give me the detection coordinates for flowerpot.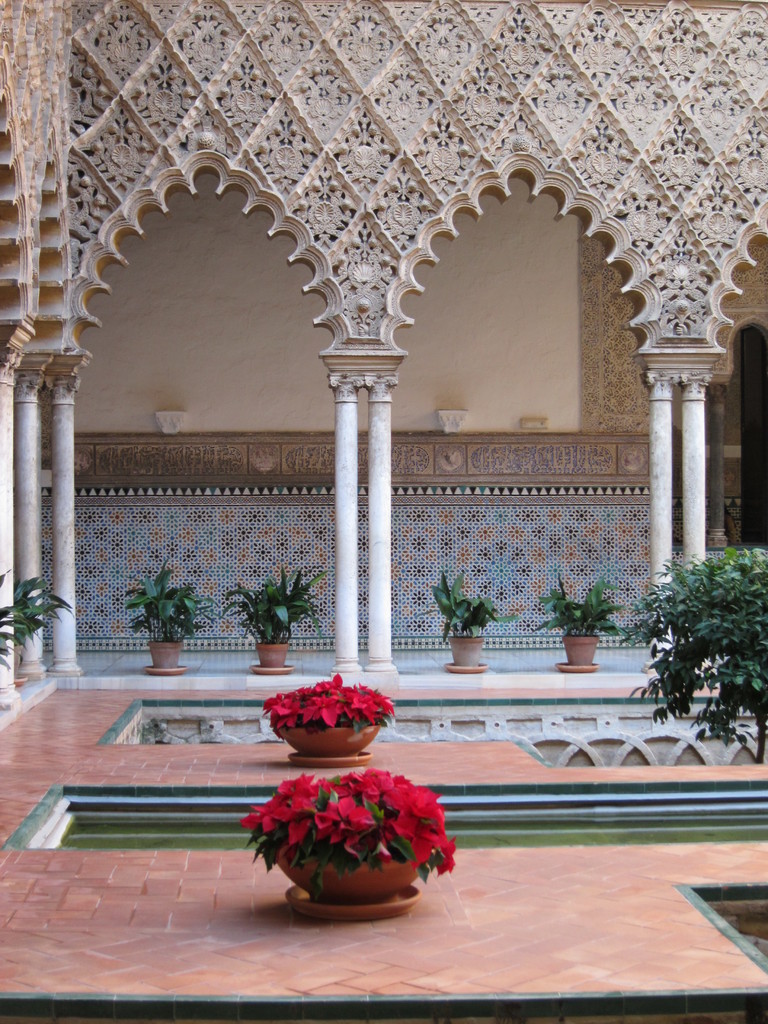
(248,639,291,678).
